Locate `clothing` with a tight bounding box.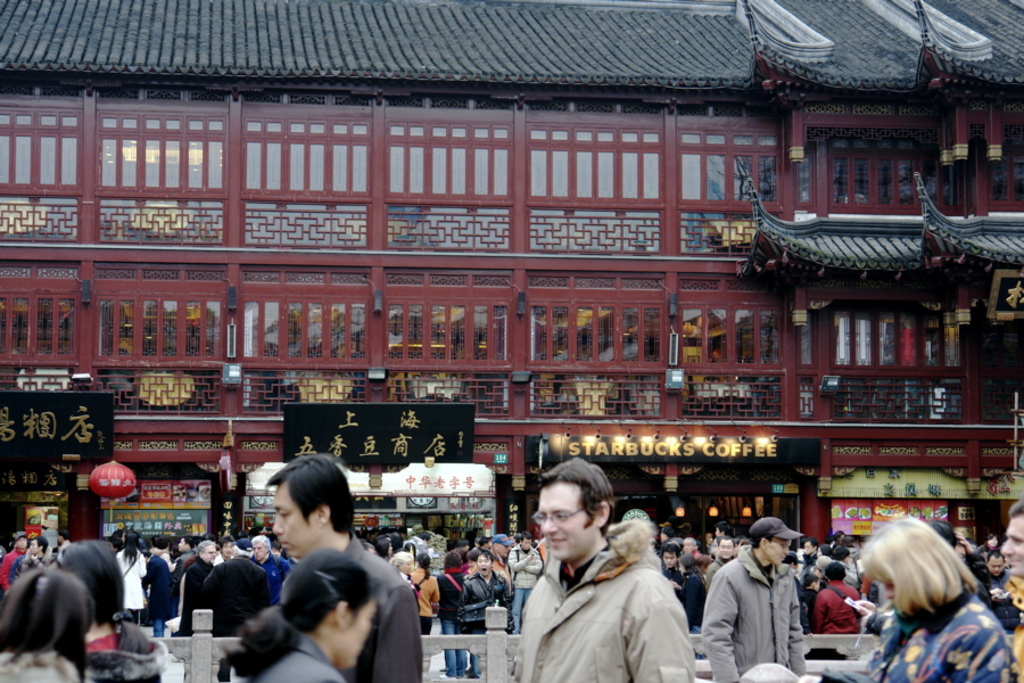
left=435, top=566, right=472, bottom=669.
